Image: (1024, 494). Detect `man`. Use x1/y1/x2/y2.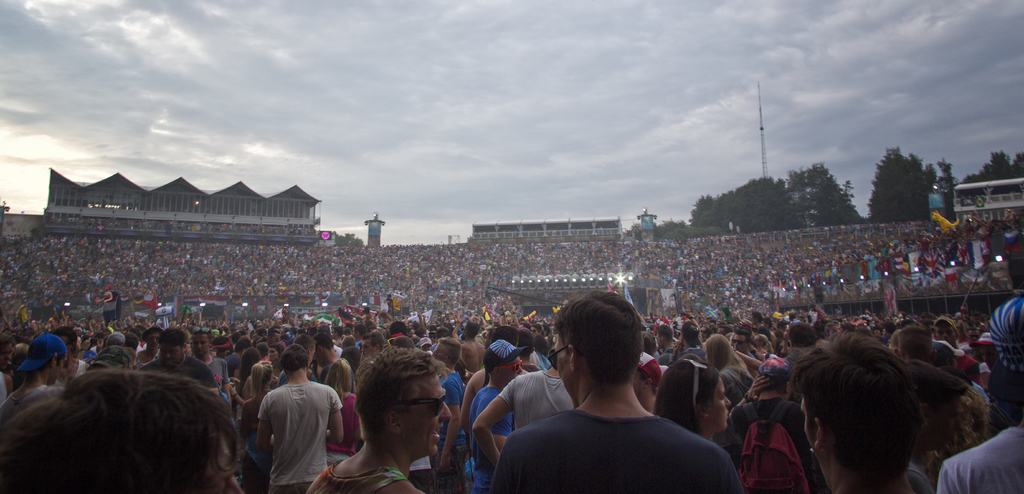
935/298/1023/493.
